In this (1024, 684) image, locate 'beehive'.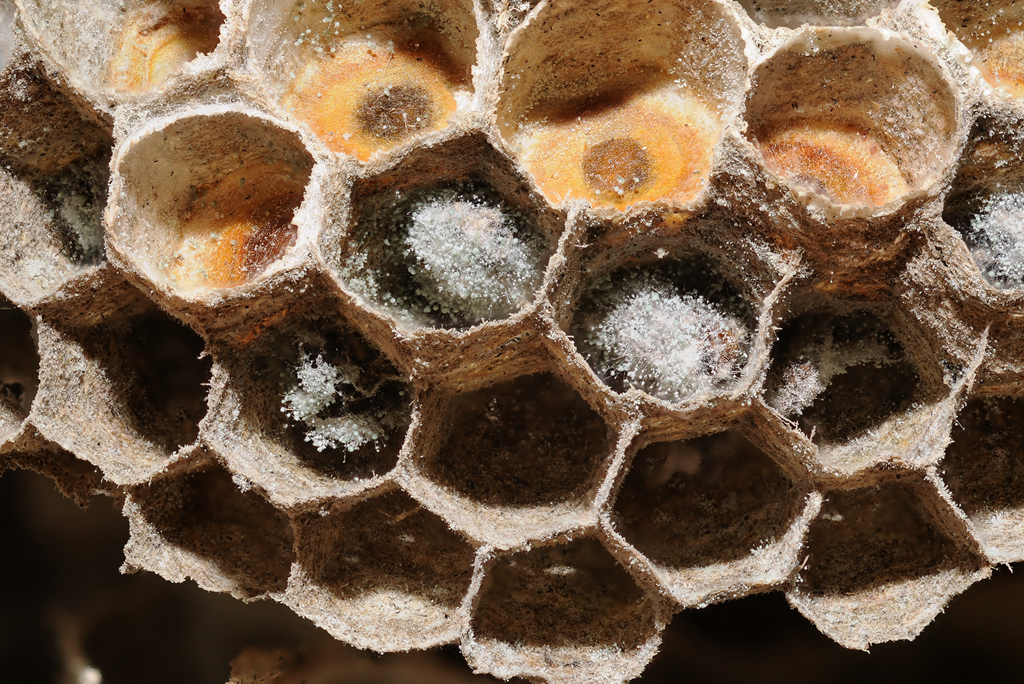
Bounding box: 1/0/1023/683.
